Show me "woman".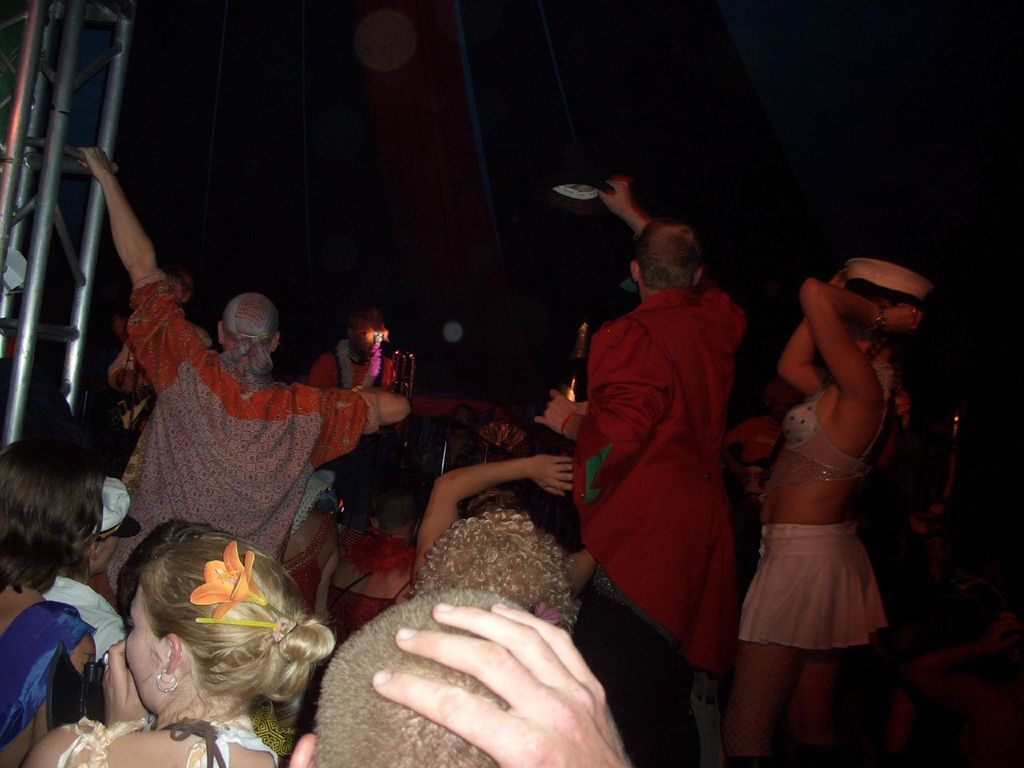
"woman" is here: Rect(24, 538, 330, 767).
